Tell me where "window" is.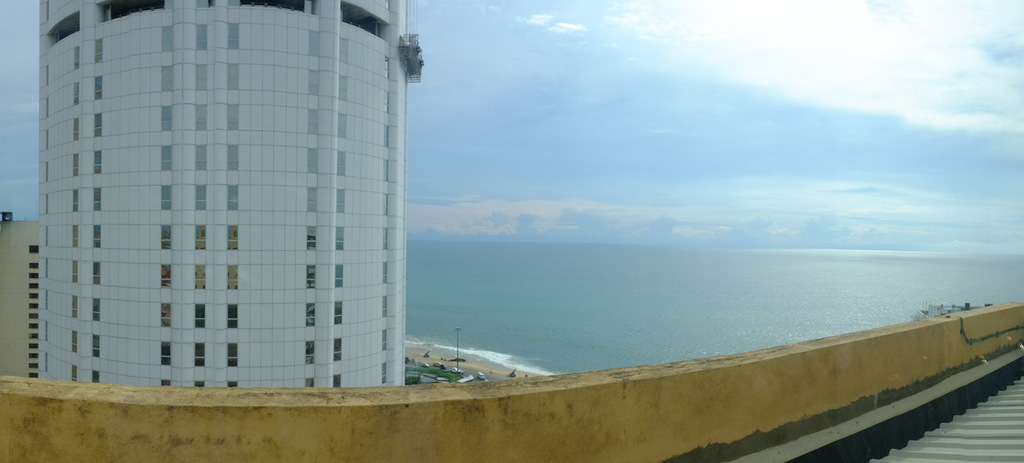
"window" is at detection(70, 331, 78, 354).
